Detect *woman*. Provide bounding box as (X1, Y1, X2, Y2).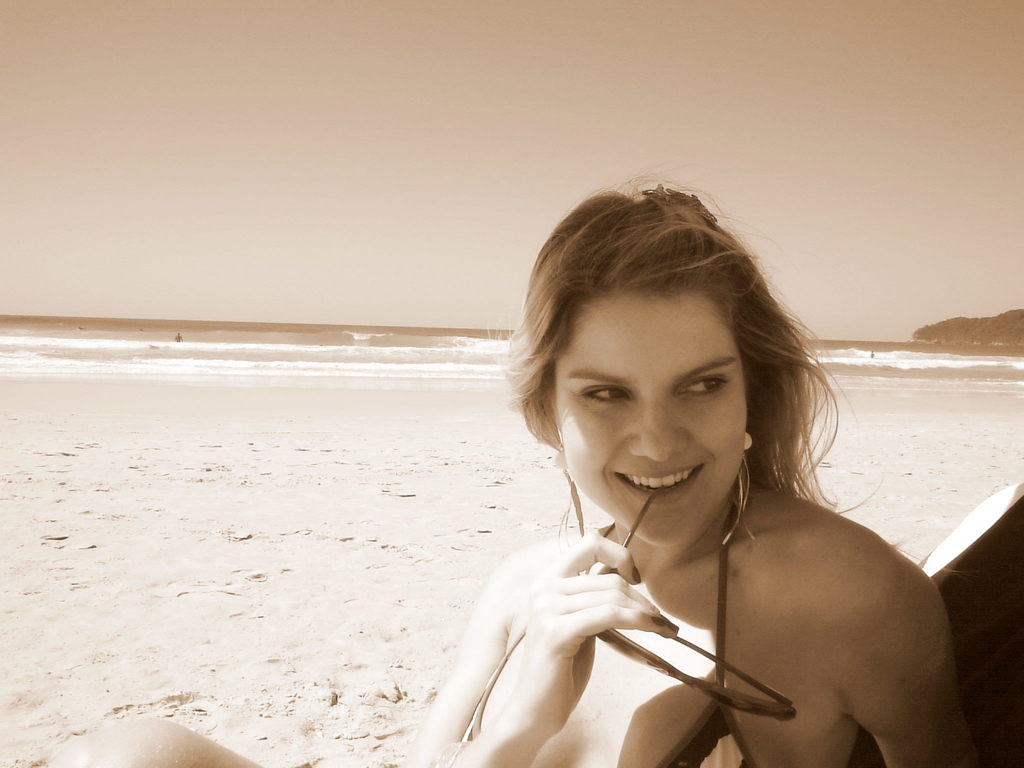
(412, 163, 1014, 767).
